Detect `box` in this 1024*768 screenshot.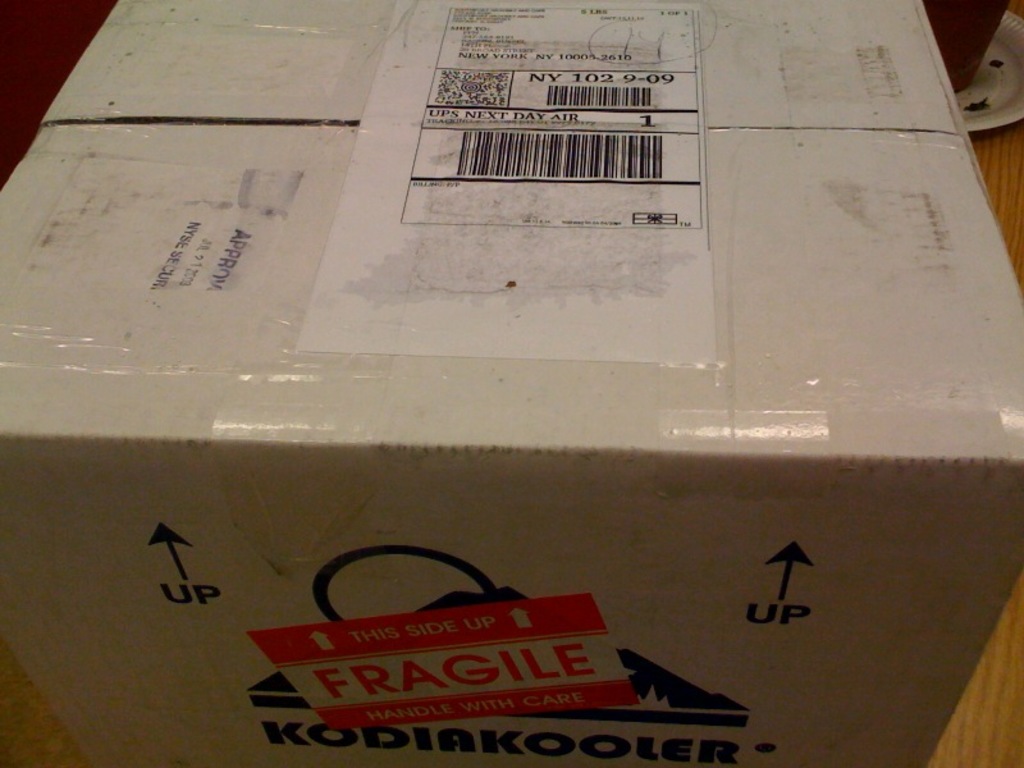
Detection: Rect(0, 0, 1023, 767).
